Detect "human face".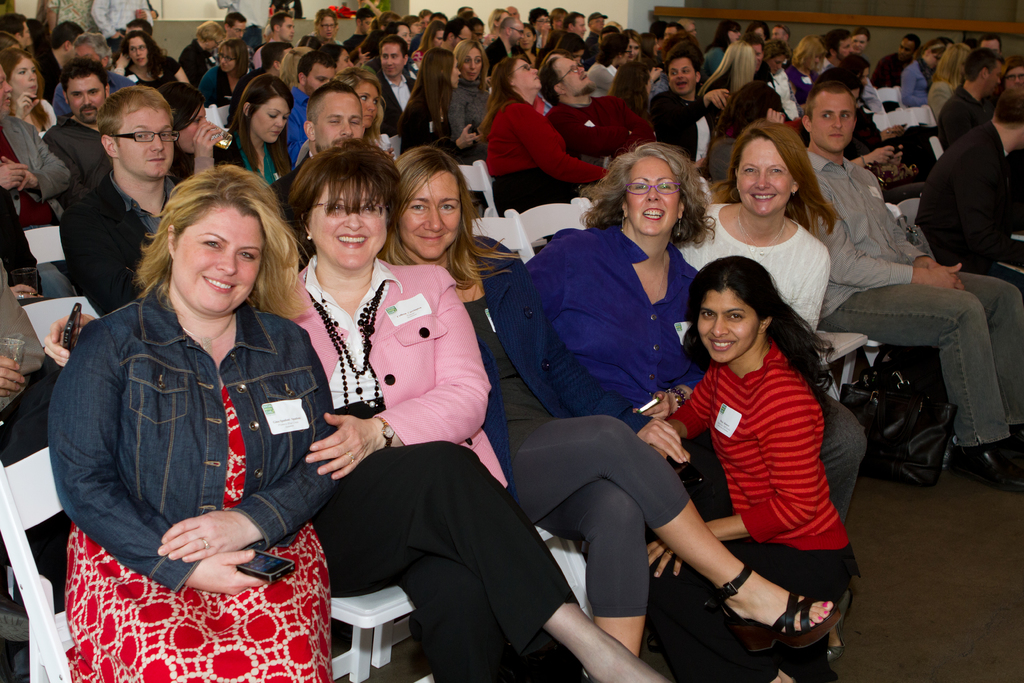
Detected at pyautogui.locateOnScreen(467, 45, 483, 78).
